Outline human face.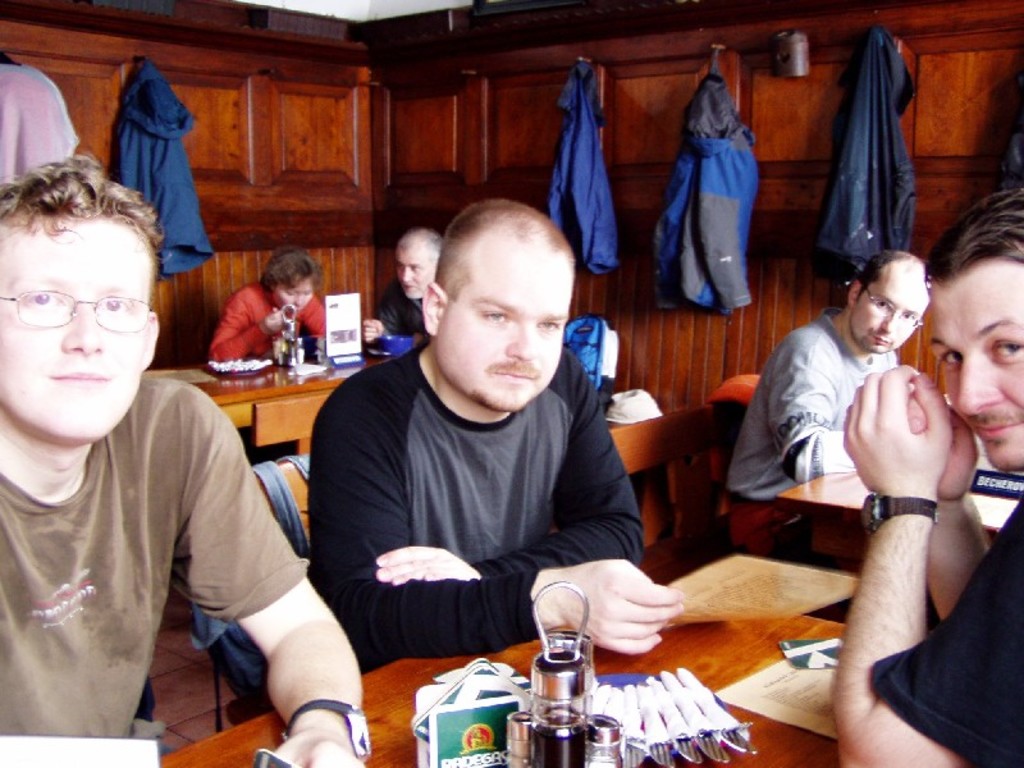
Outline: x1=270 y1=279 x2=306 y2=306.
